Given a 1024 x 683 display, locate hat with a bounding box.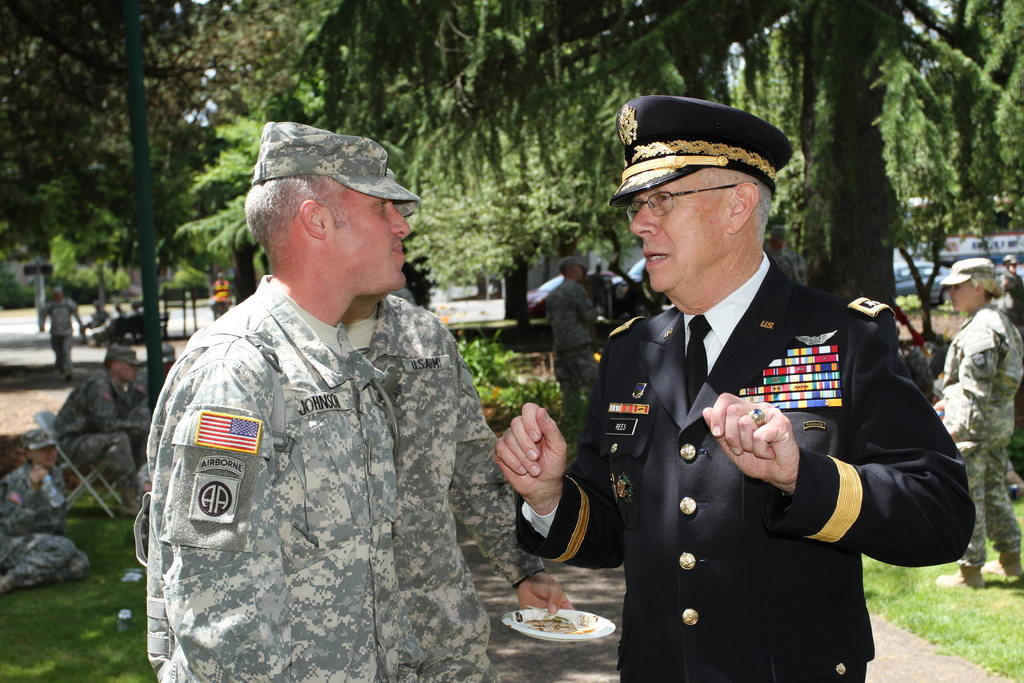
Located: [609,94,792,210].
